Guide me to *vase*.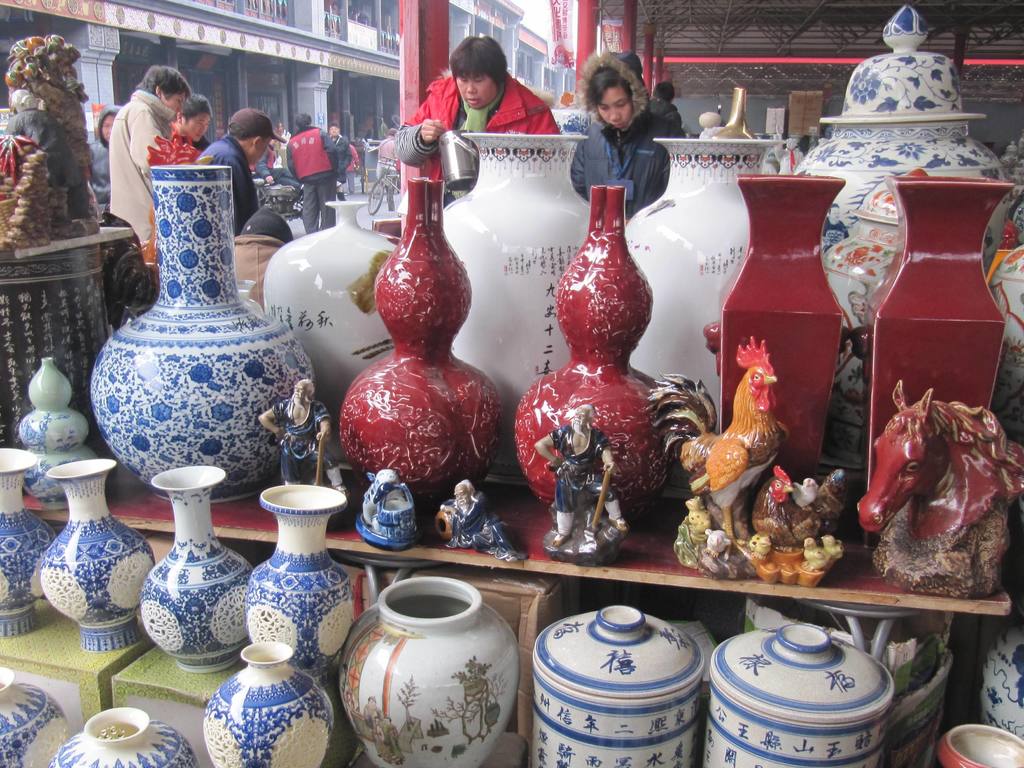
Guidance: x1=136, y1=462, x2=260, y2=674.
